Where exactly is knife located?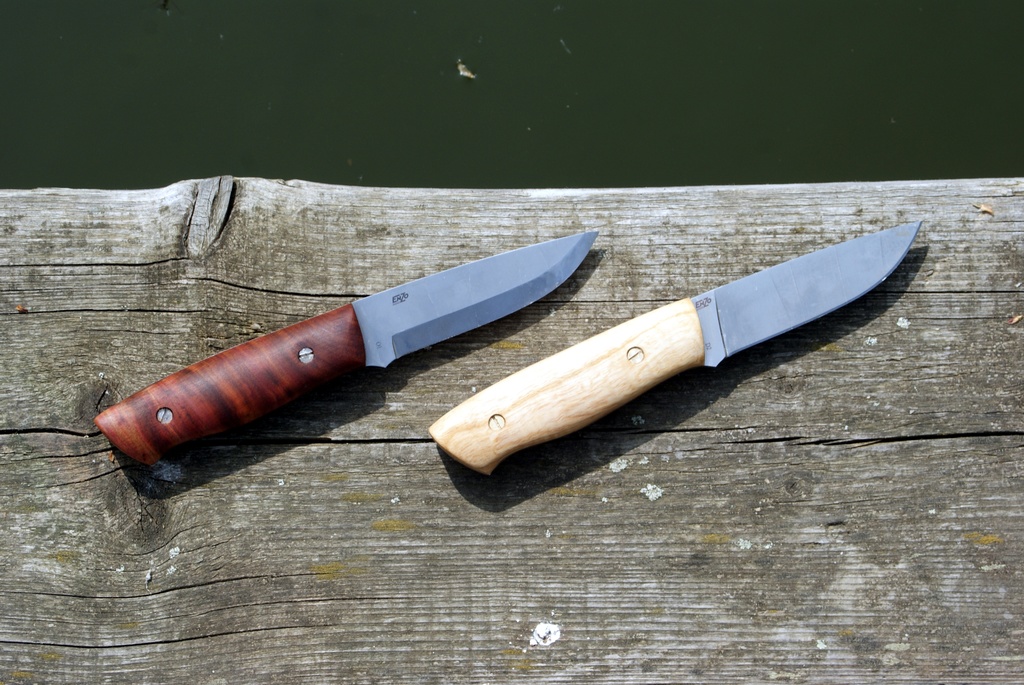
Its bounding box is [90,232,598,462].
